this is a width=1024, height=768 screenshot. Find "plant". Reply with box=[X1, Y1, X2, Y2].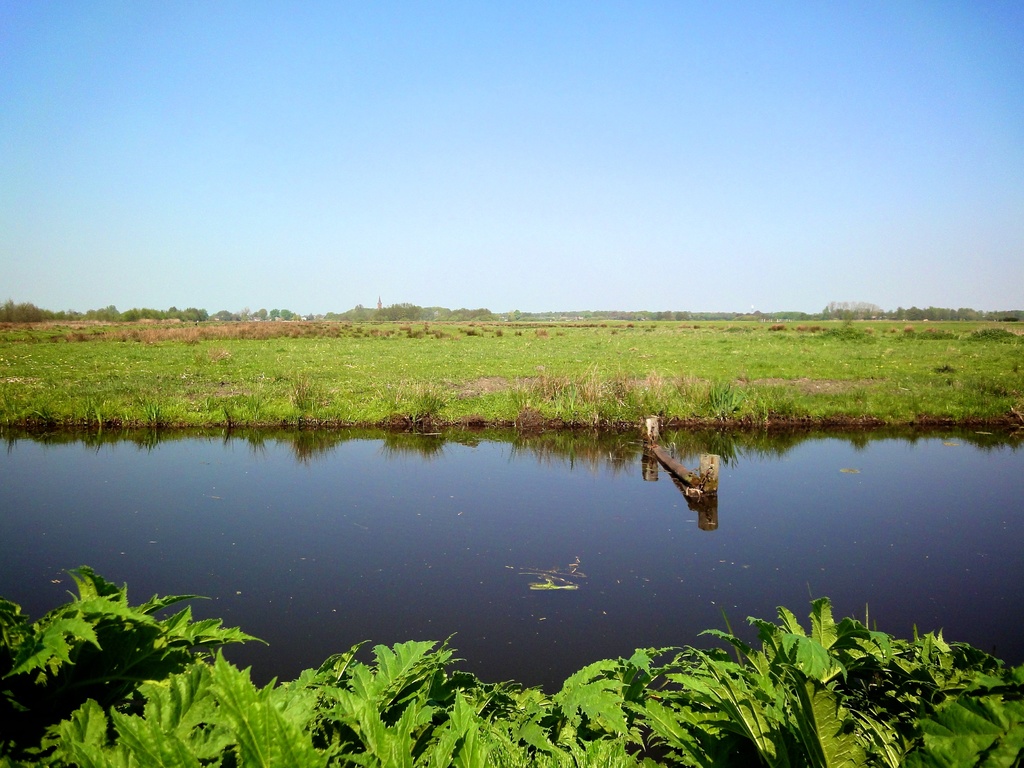
box=[812, 620, 955, 767].
